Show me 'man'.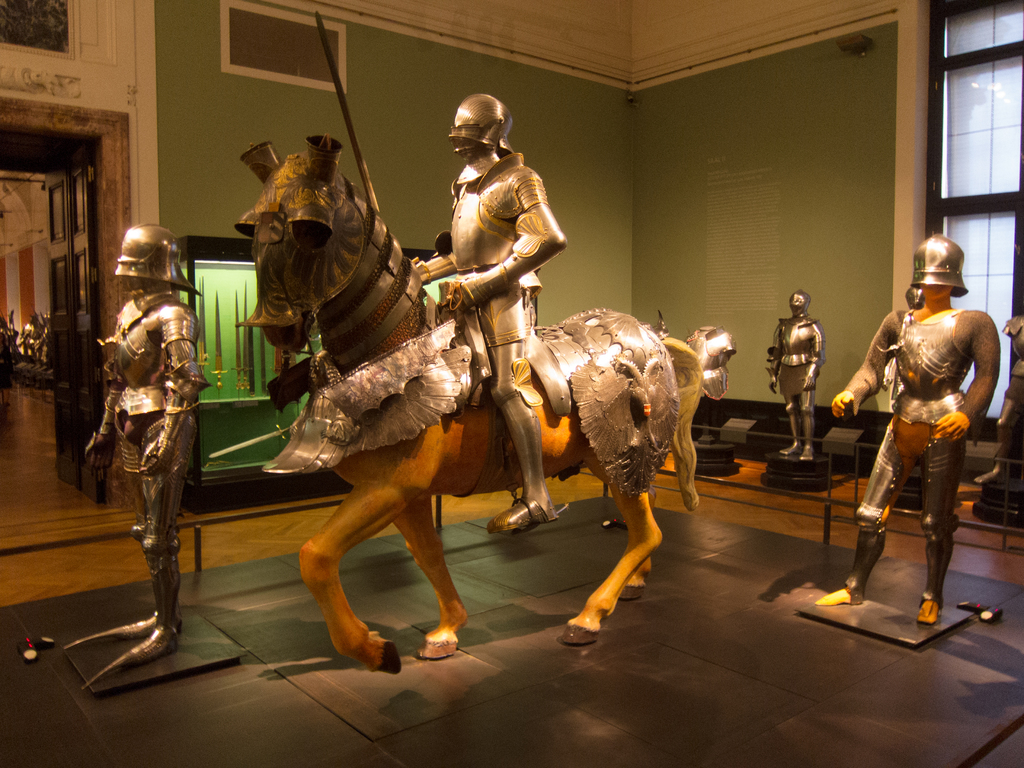
'man' is here: l=756, t=287, r=826, b=463.
